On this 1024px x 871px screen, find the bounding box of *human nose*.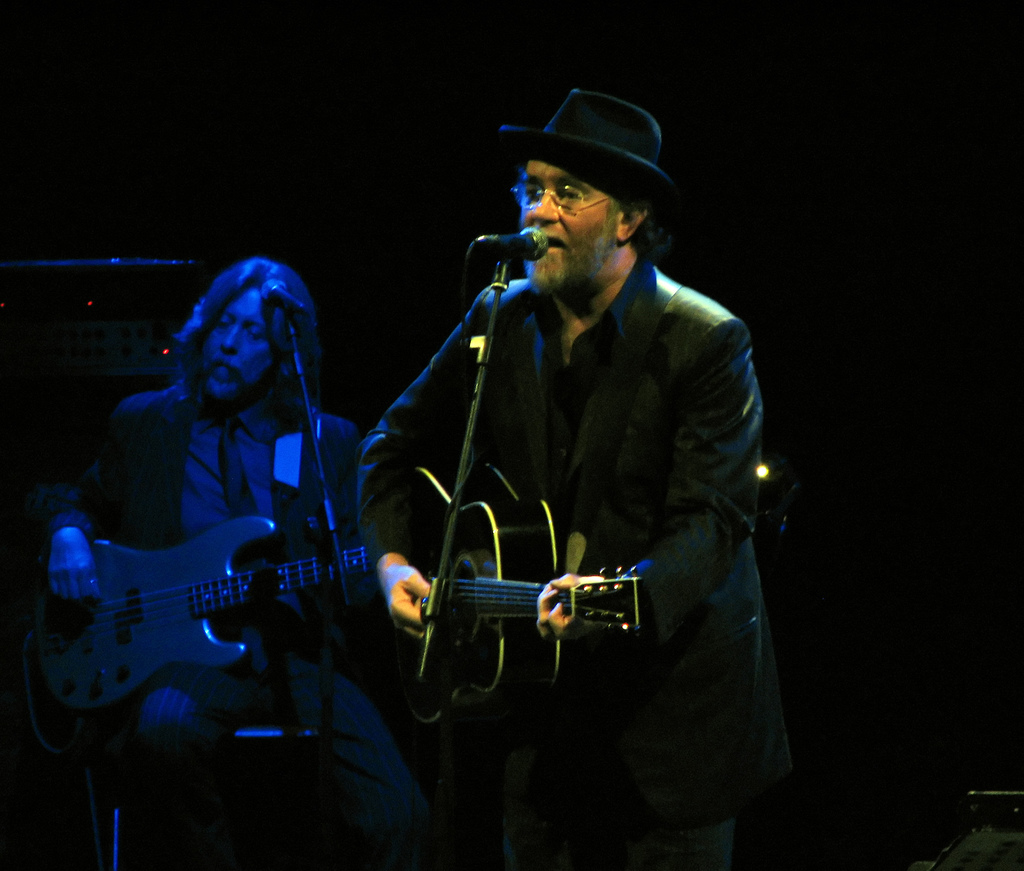
Bounding box: 532, 184, 556, 224.
